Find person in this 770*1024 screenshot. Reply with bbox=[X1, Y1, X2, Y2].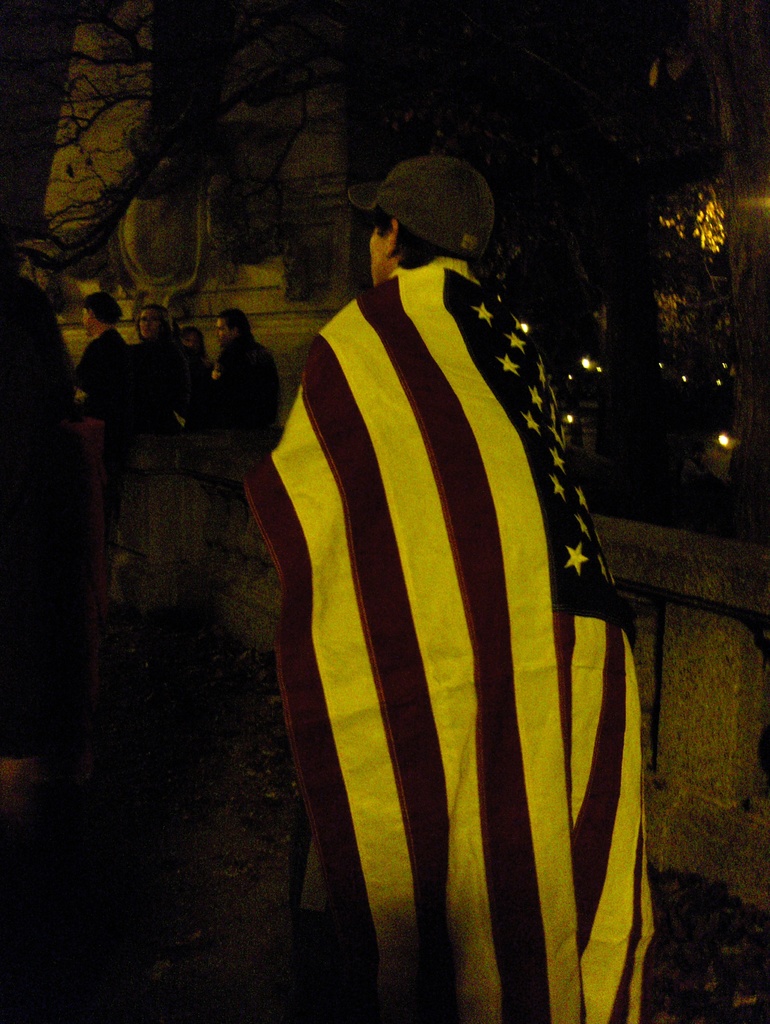
bbox=[212, 302, 287, 514].
